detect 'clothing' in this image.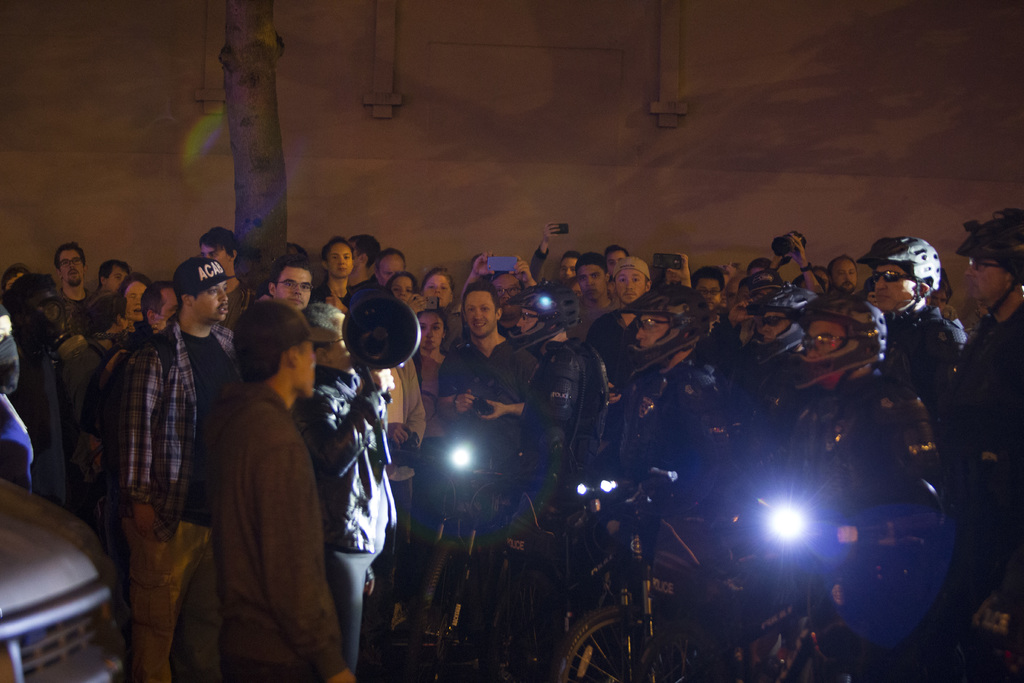
Detection: 572, 295, 623, 357.
